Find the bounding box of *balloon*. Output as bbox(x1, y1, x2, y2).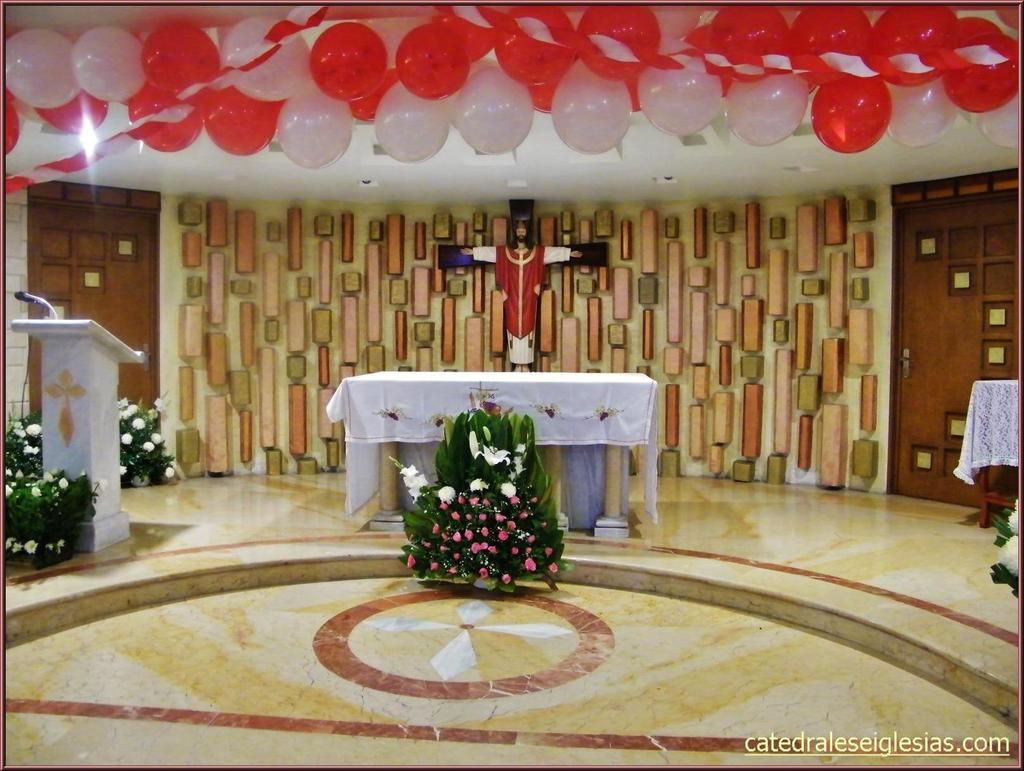
bbox(886, 76, 961, 147).
